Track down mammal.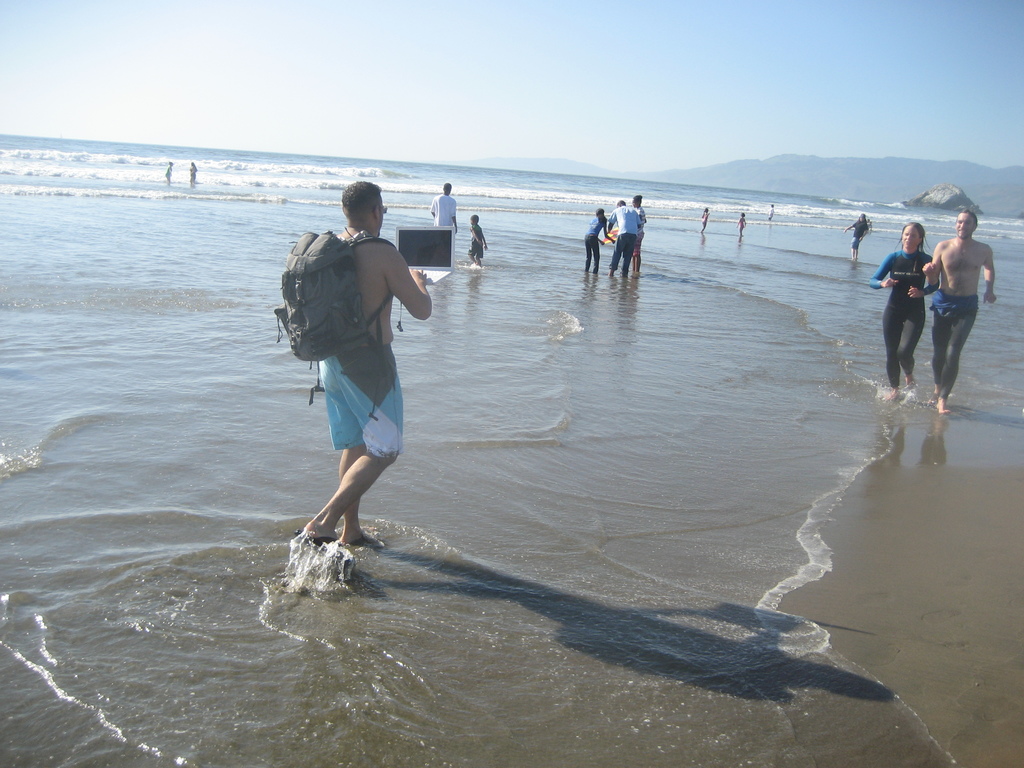
Tracked to select_region(868, 216, 870, 230).
